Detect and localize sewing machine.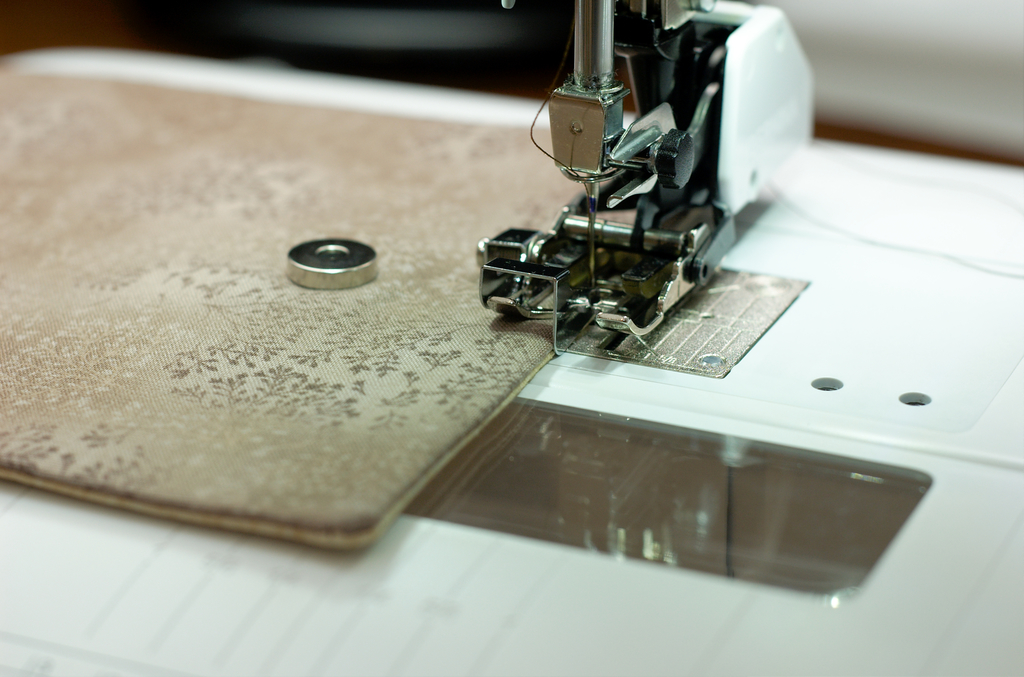
Localized at locate(0, 0, 1020, 676).
